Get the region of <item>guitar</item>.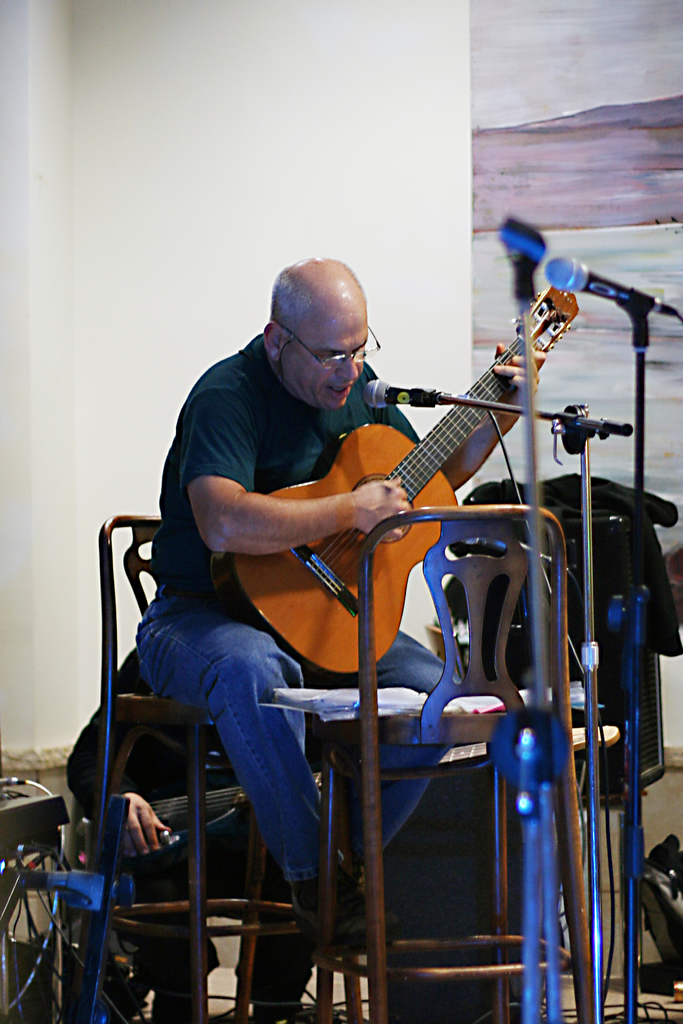
<bbox>208, 286, 581, 678</bbox>.
